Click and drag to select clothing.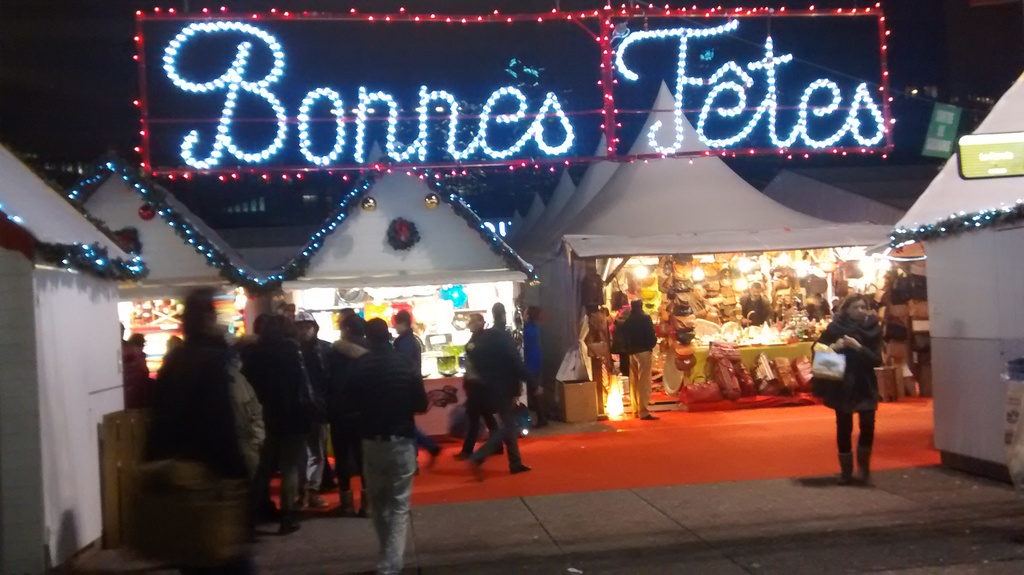
Selection: 611:304:630:373.
